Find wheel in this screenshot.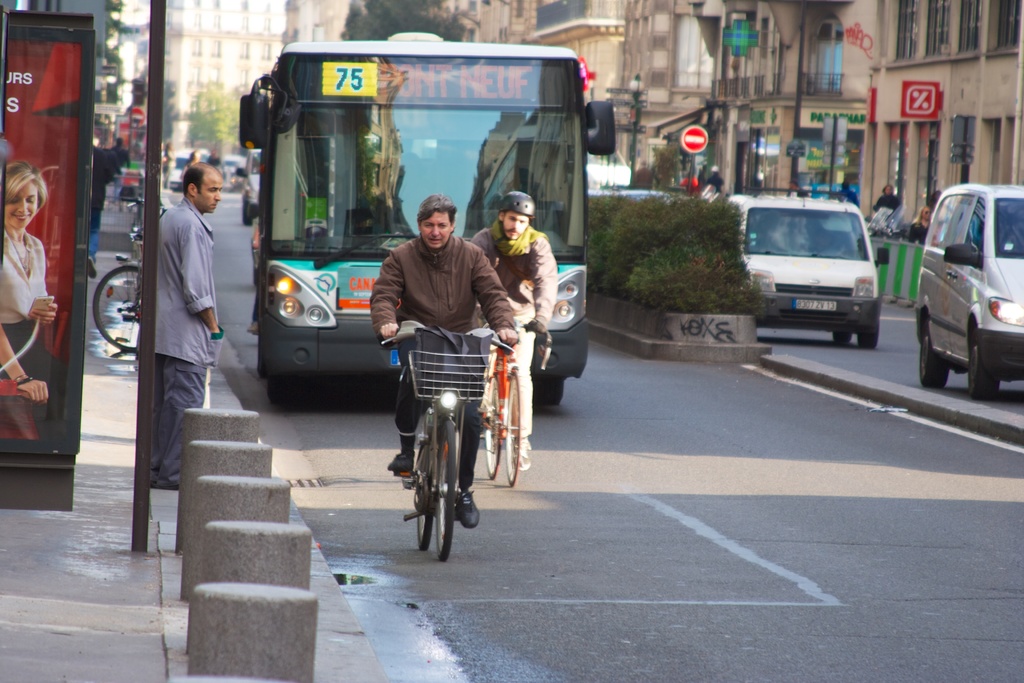
The bounding box for wheel is (833, 331, 851, 343).
